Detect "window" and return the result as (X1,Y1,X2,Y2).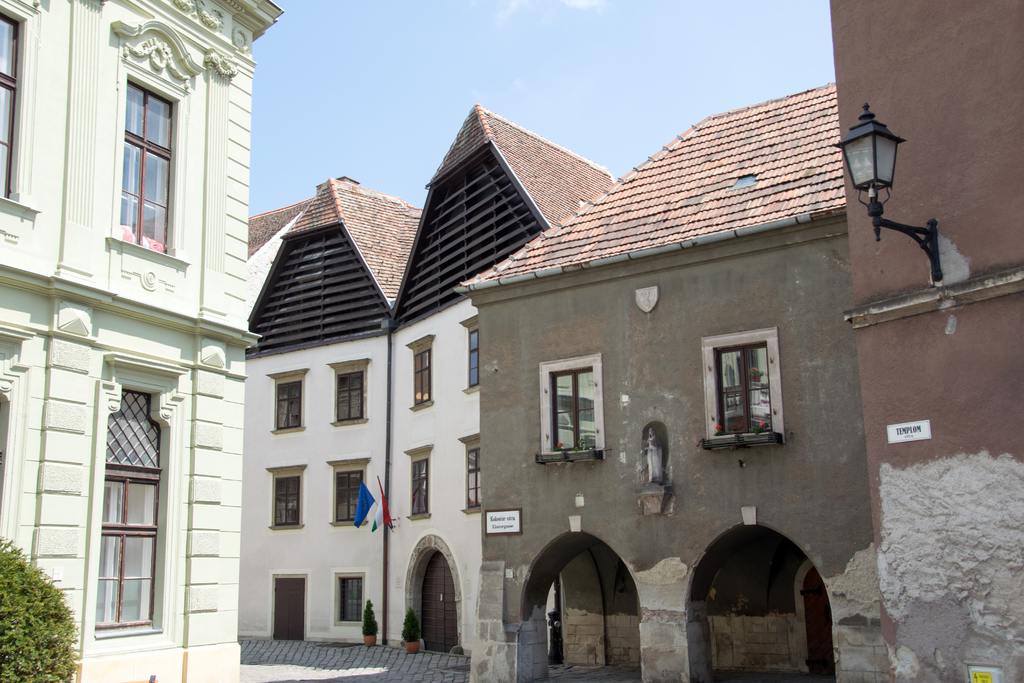
(0,8,28,209).
